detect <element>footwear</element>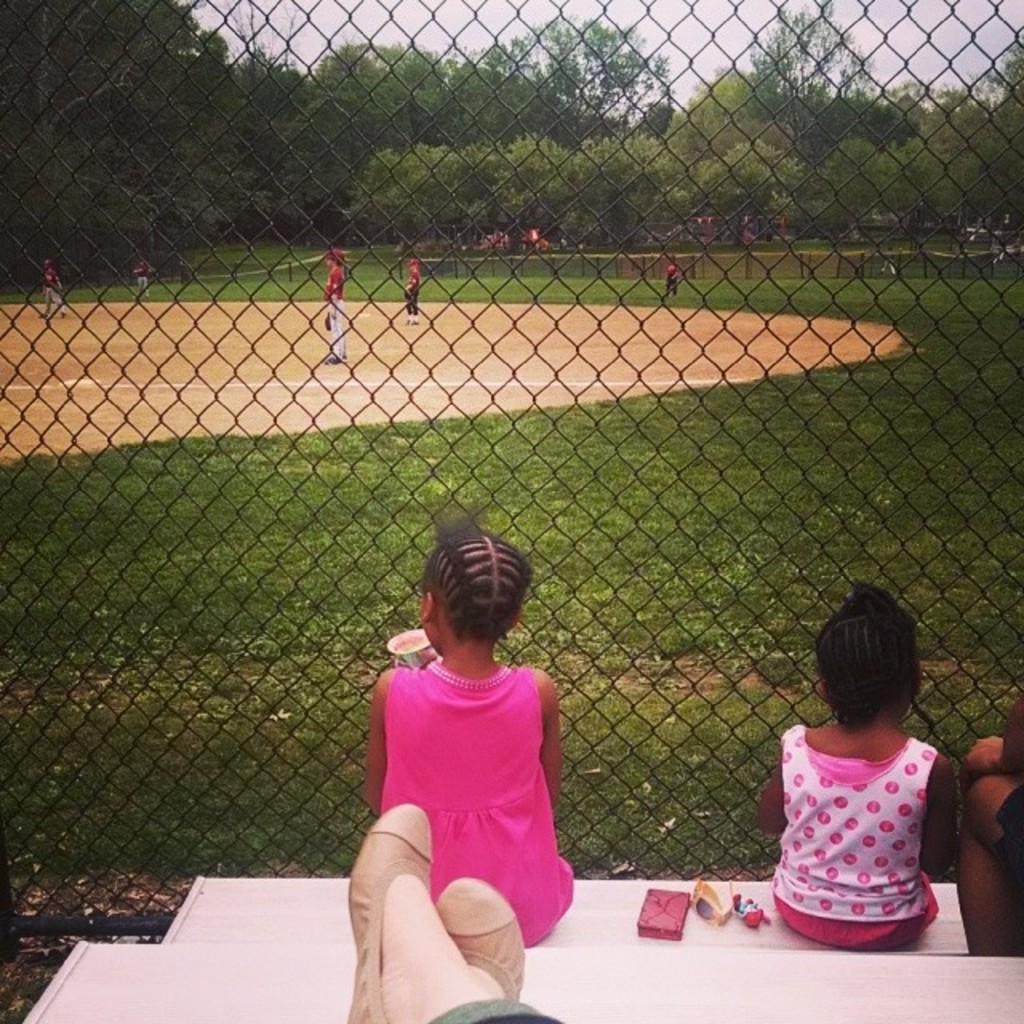
pyautogui.locateOnScreen(435, 867, 533, 1003)
